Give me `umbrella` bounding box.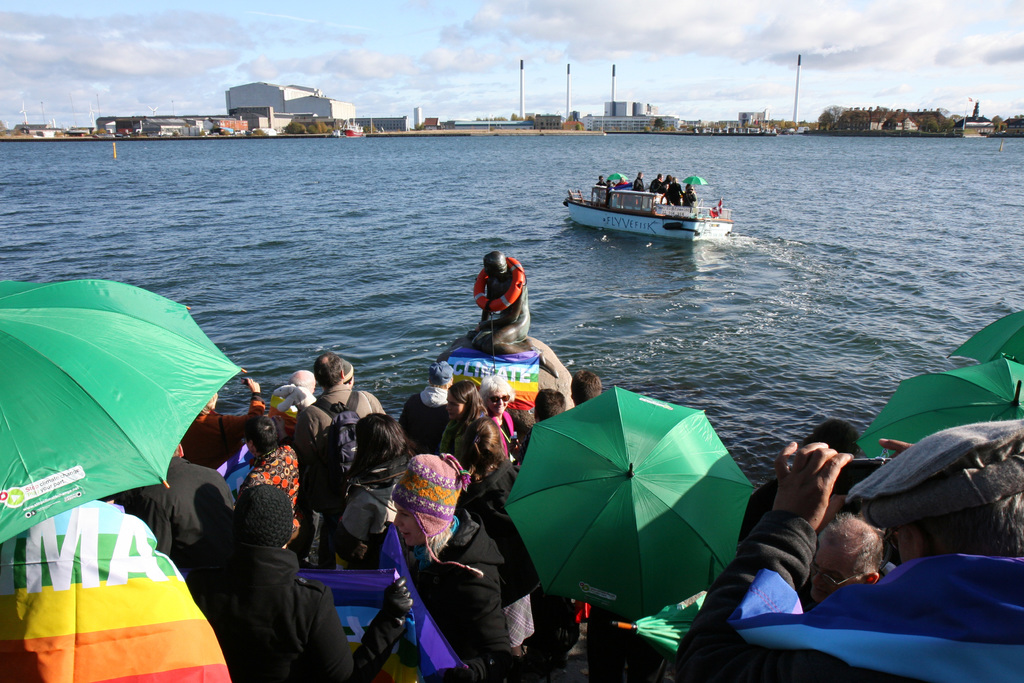
box=[948, 306, 1023, 367].
